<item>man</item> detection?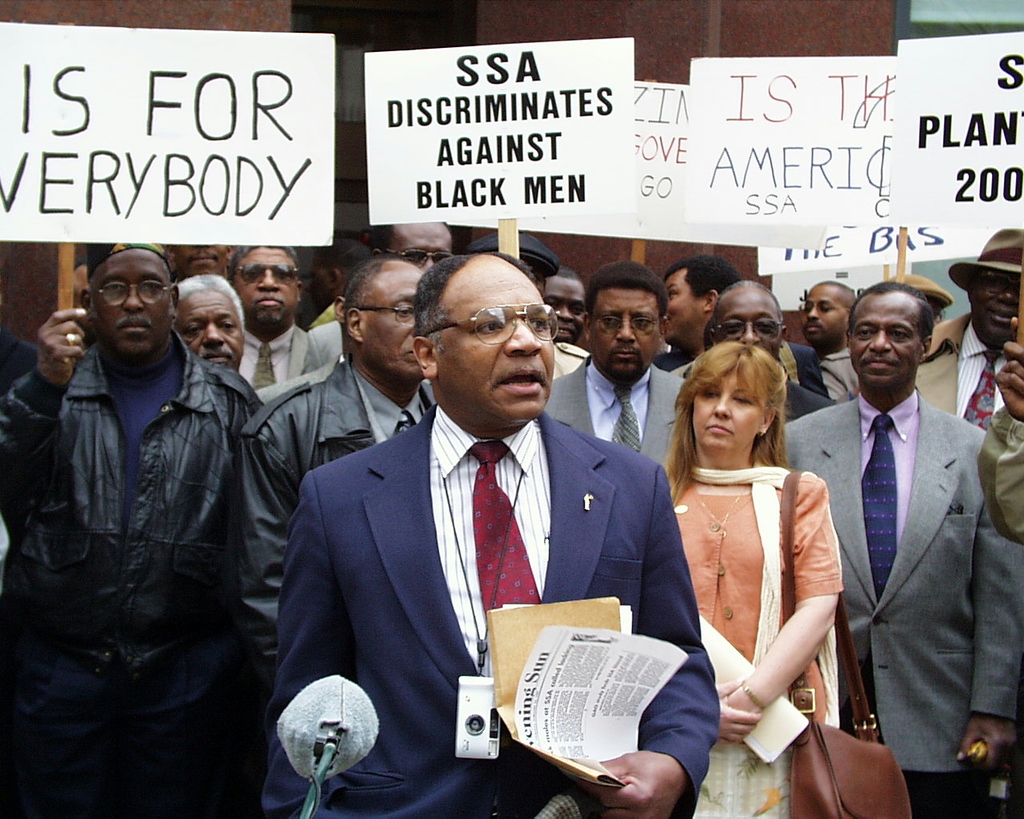
Rect(162, 240, 232, 282)
